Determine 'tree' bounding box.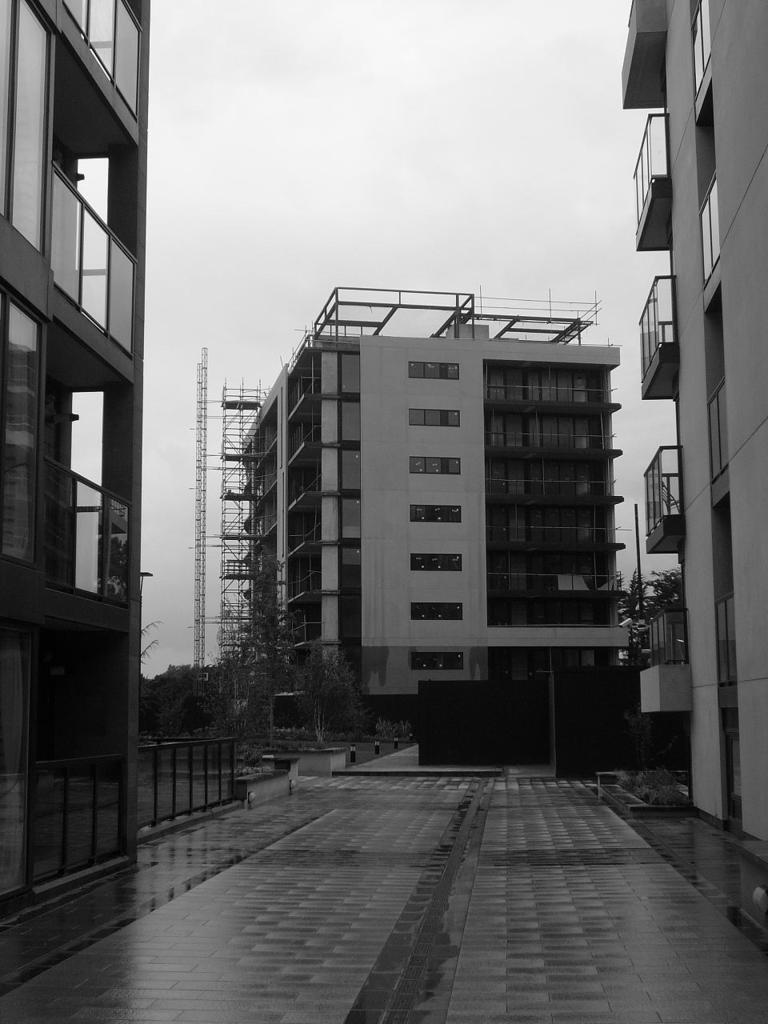
Determined: rect(128, 630, 225, 734).
